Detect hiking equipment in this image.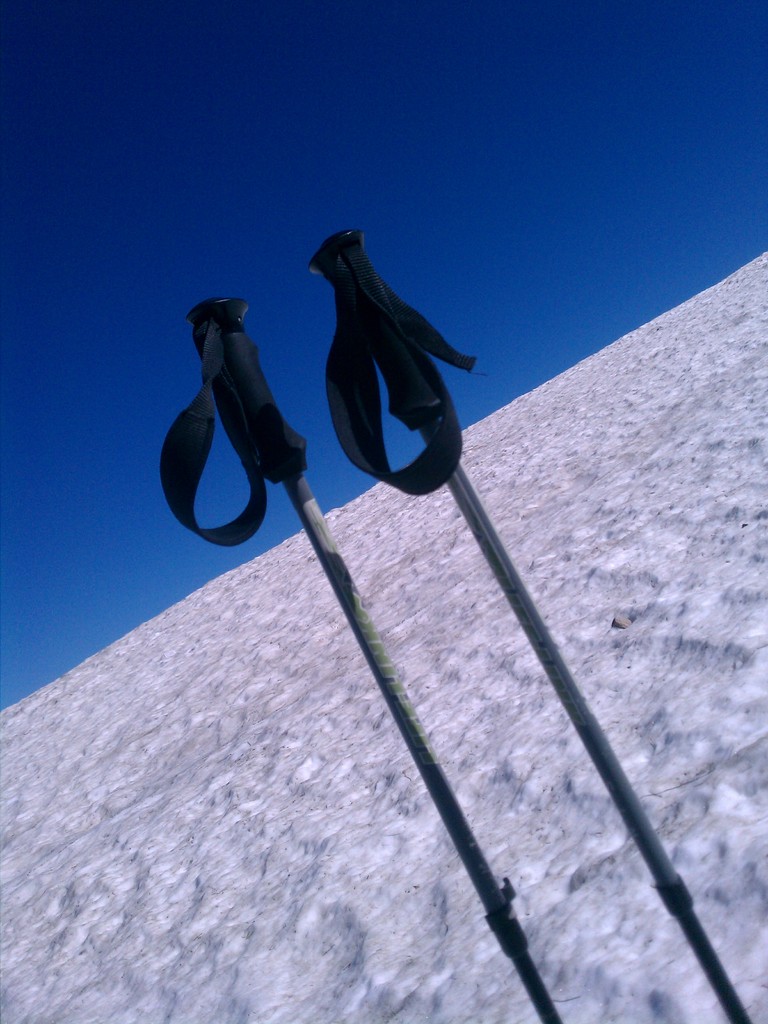
Detection: [x1=324, y1=228, x2=749, y2=1023].
